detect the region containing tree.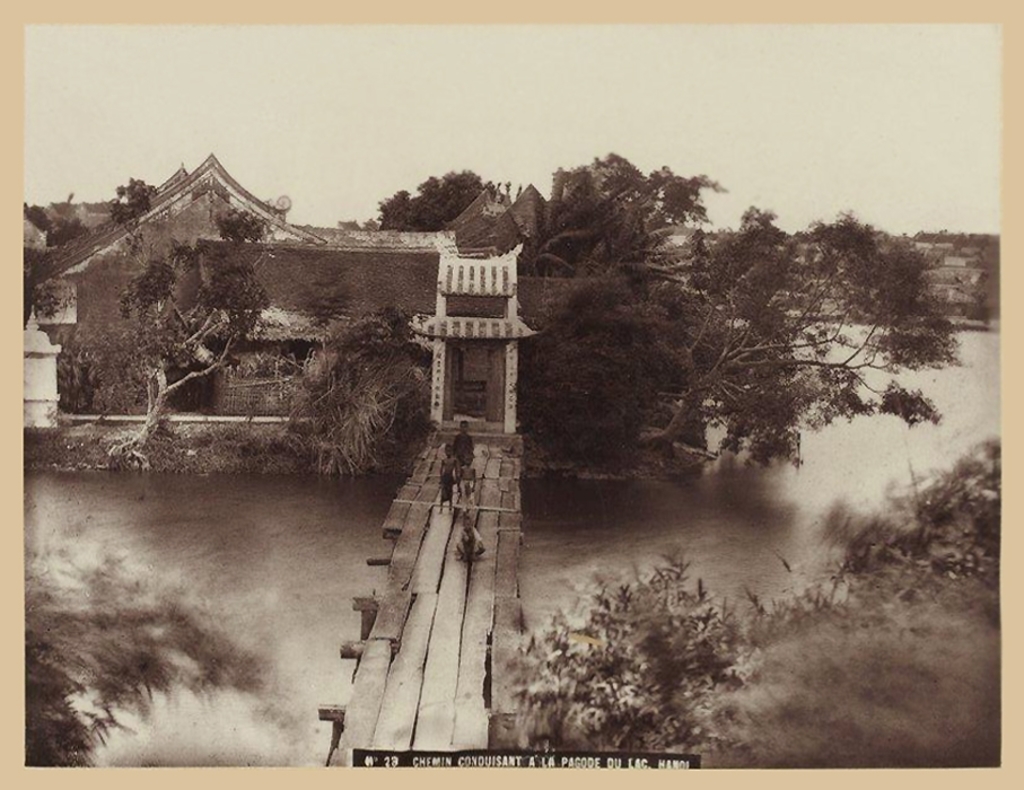
111 191 289 471.
